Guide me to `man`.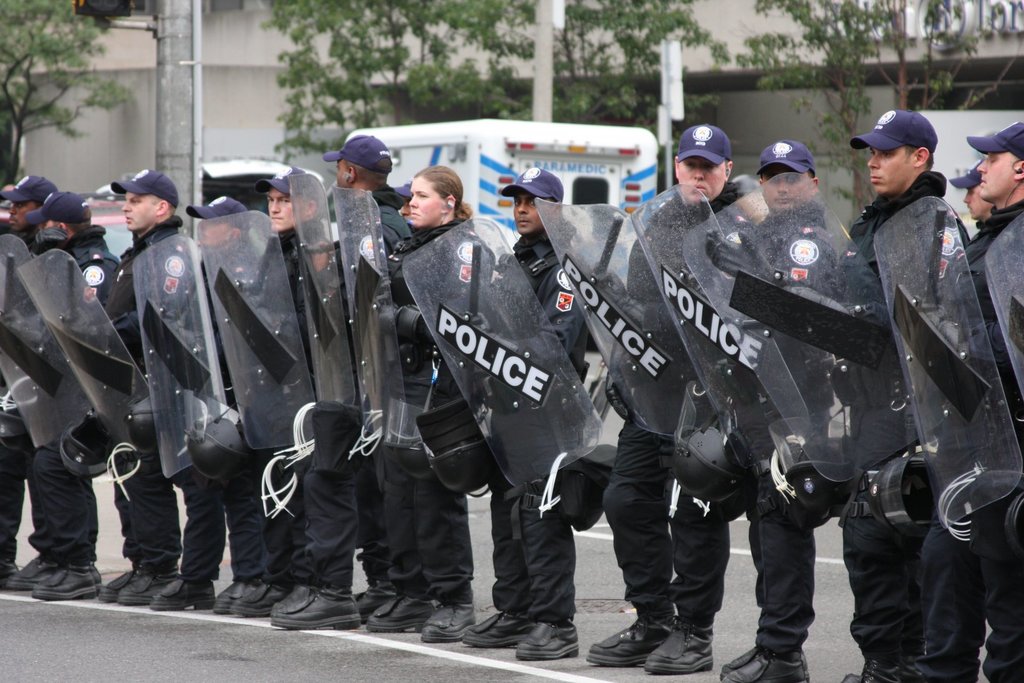
Guidance: rect(88, 168, 222, 611).
